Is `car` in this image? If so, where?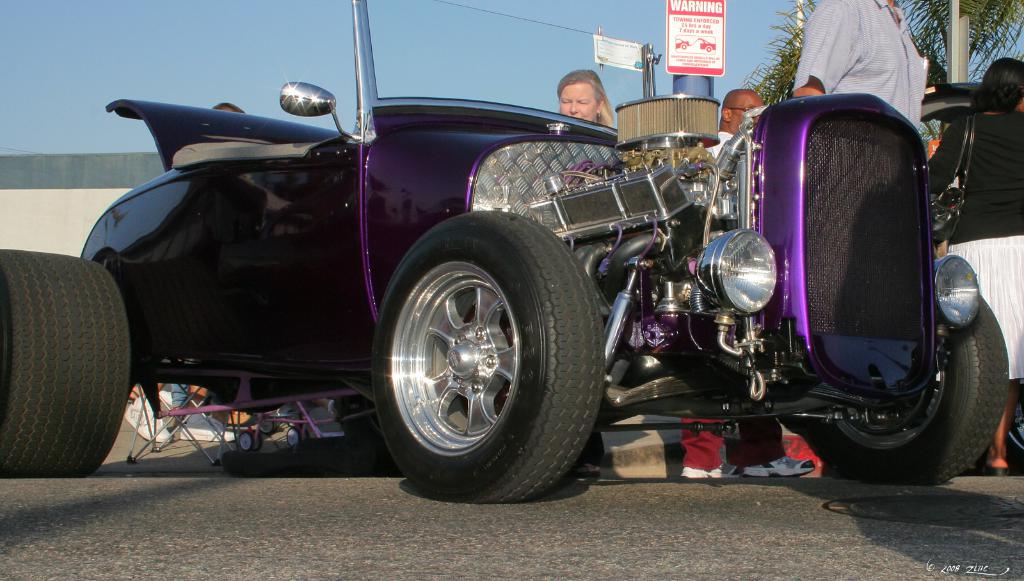
Yes, at locate(0, 0, 1008, 498).
